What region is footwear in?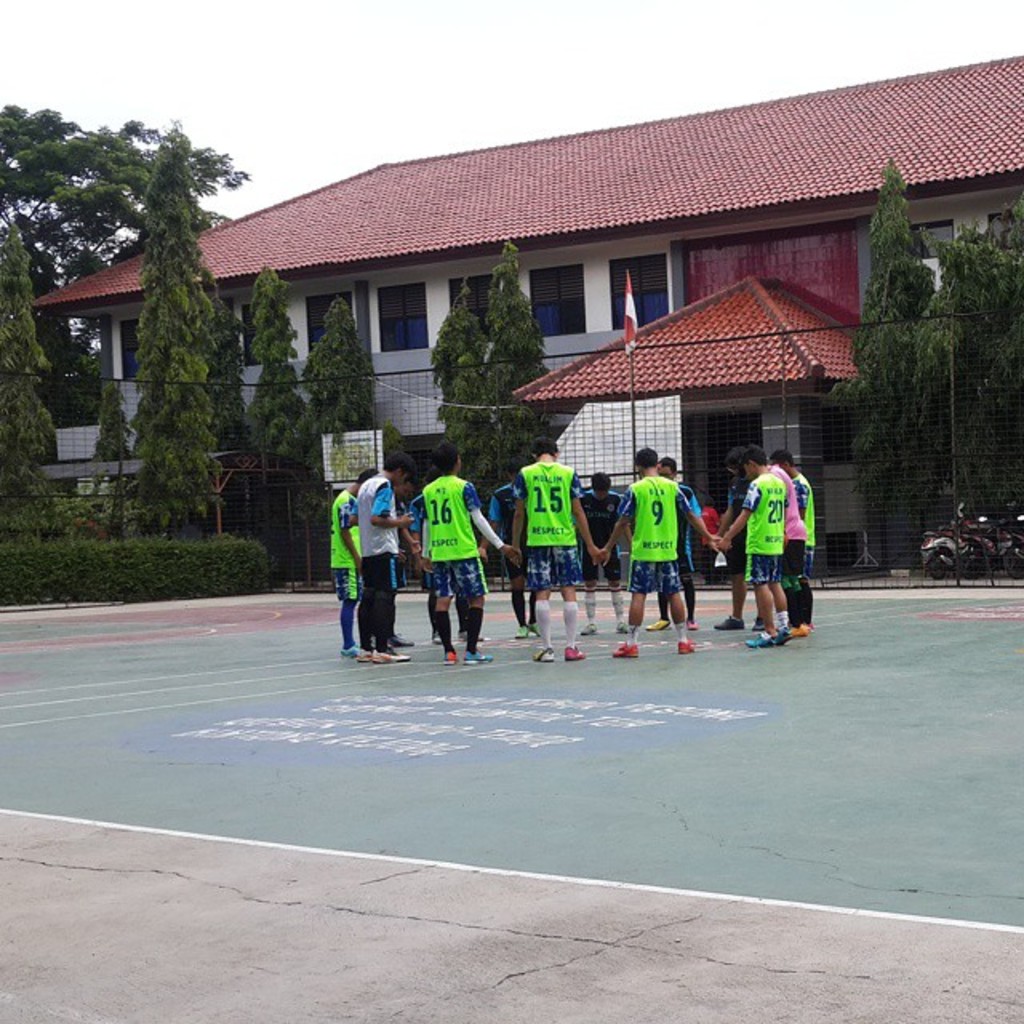
<region>442, 650, 458, 664</region>.
